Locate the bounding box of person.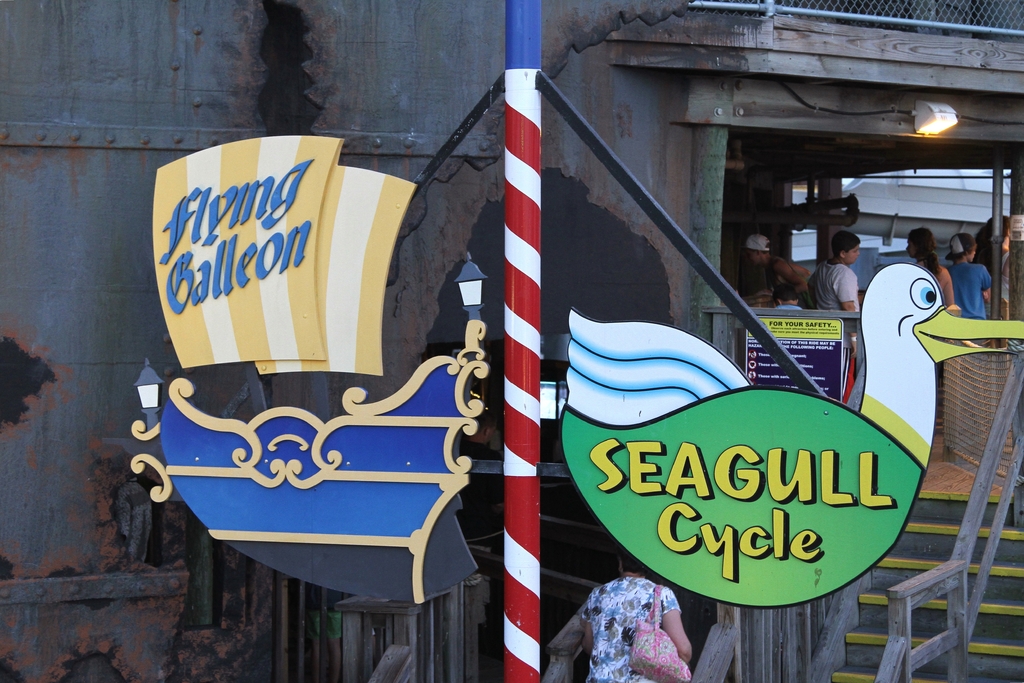
Bounding box: BBox(303, 587, 345, 682).
